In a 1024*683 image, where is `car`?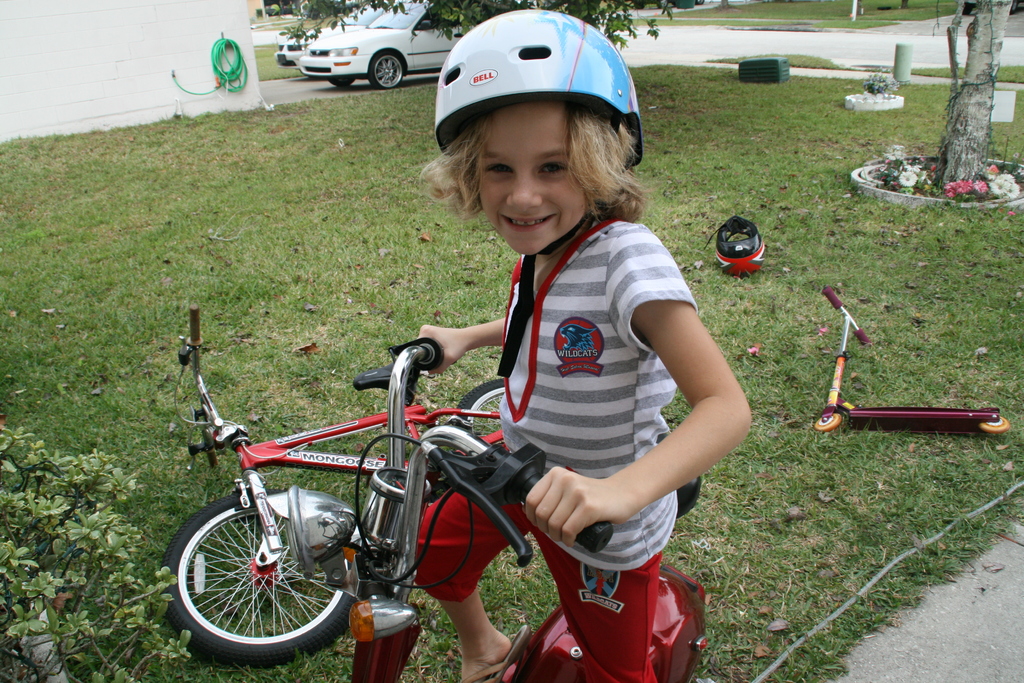
pyautogui.locateOnScreen(630, 0, 706, 11).
